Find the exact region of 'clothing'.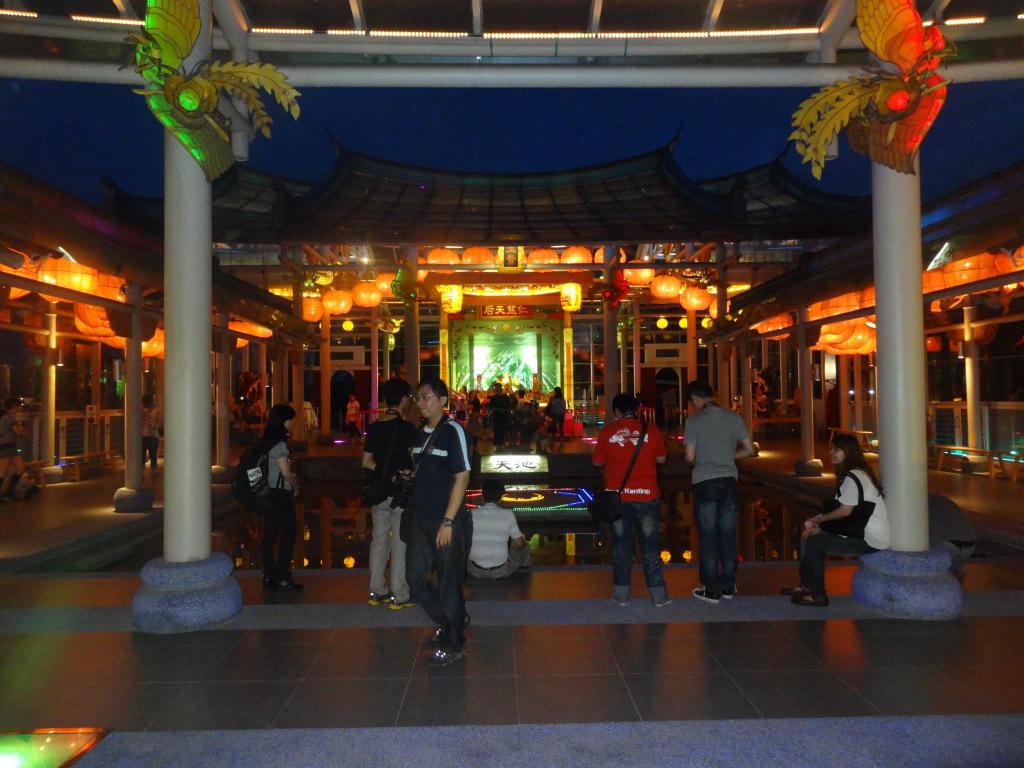
Exact region: (left=252, top=428, right=303, bottom=591).
